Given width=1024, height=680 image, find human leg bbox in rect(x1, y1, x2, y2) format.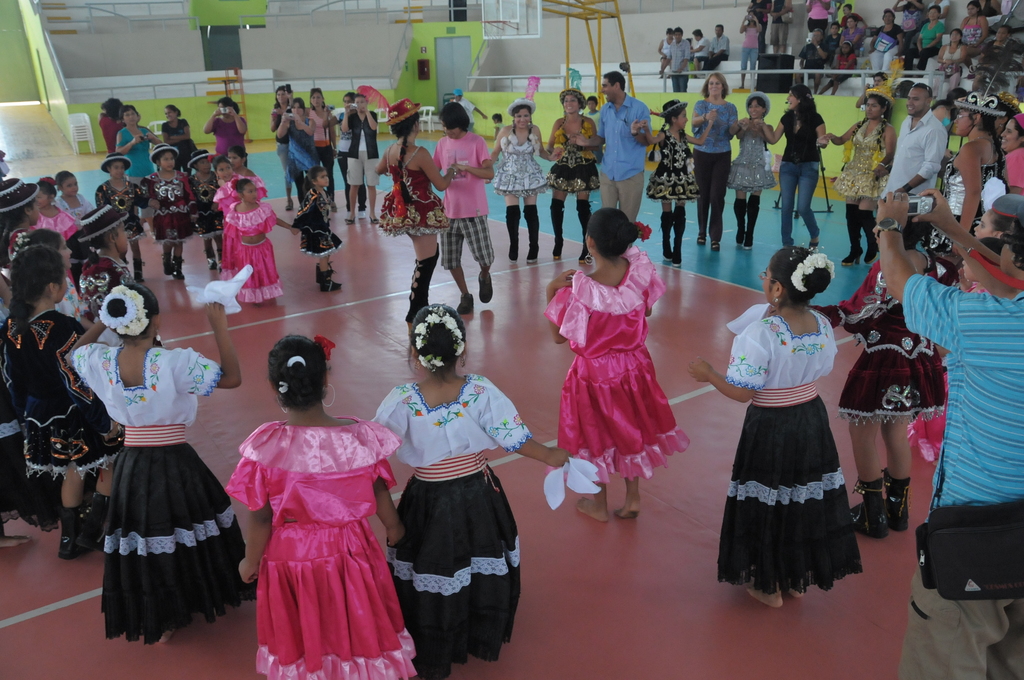
rect(749, 189, 764, 251).
